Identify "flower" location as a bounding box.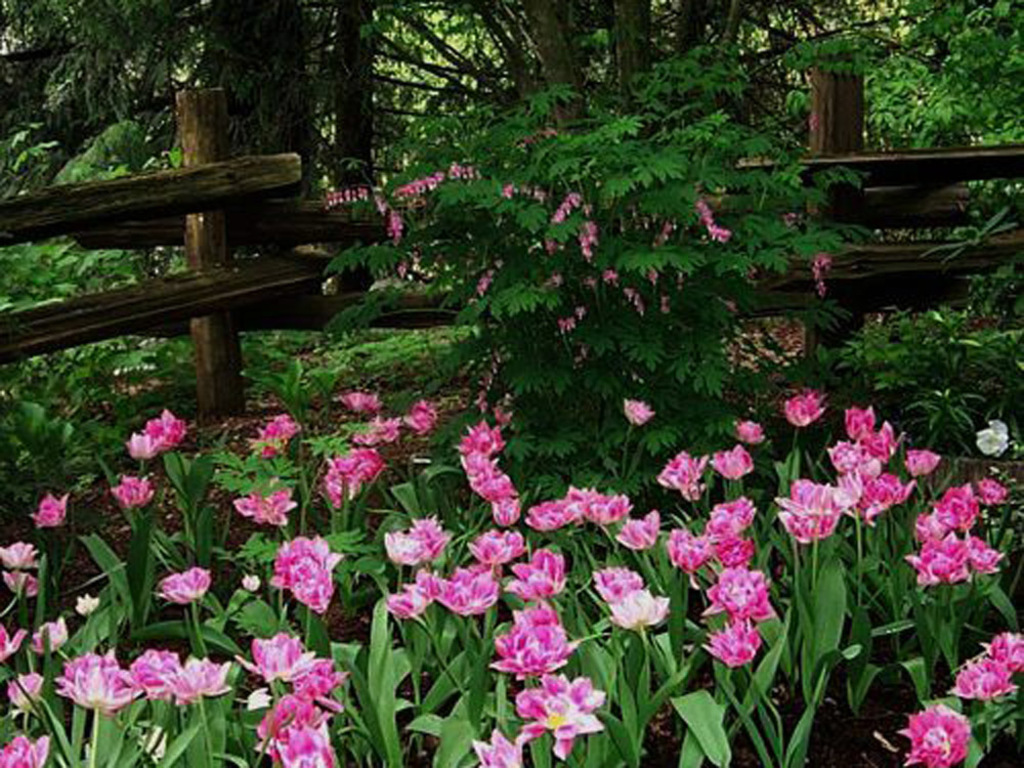
[611, 589, 663, 630].
